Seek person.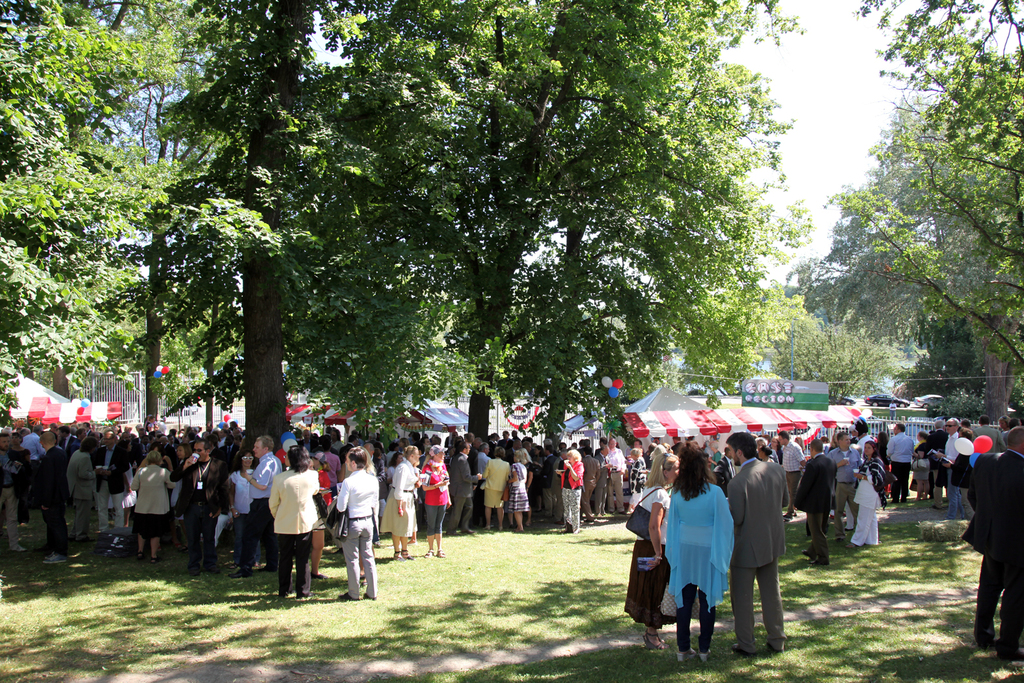
select_region(298, 429, 318, 453).
